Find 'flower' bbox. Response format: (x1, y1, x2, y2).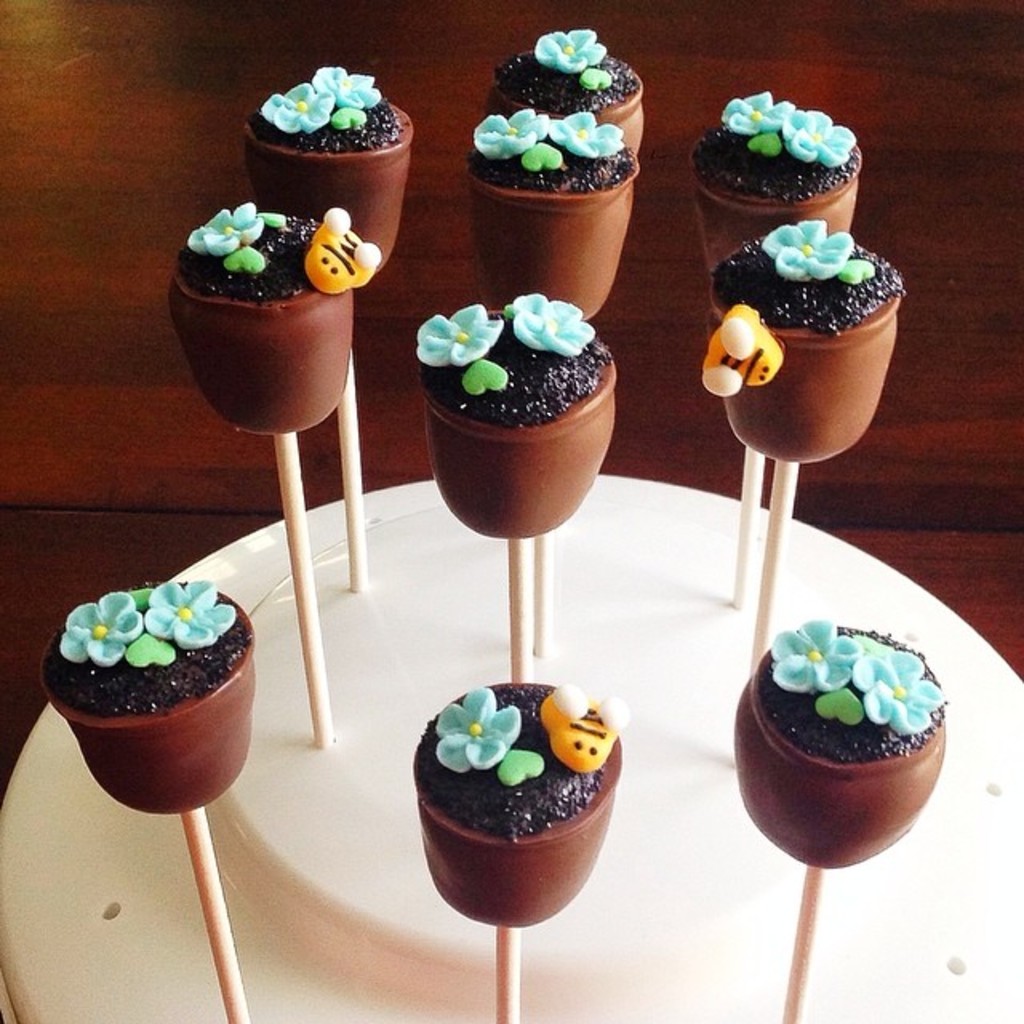
(470, 102, 550, 160).
